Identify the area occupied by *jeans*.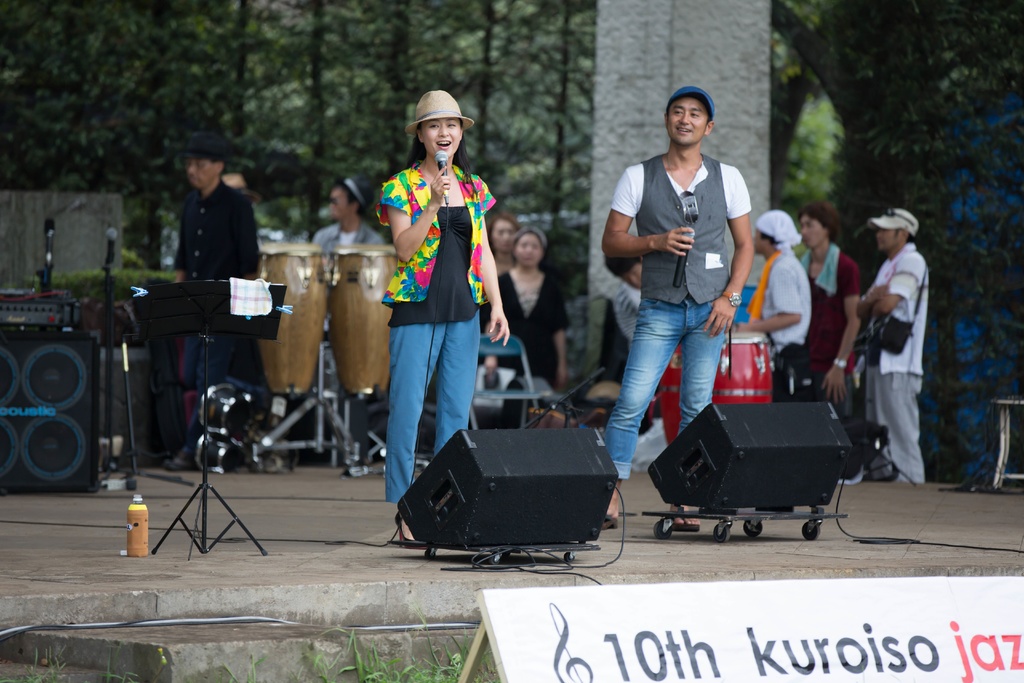
Area: 615/269/740/475.
